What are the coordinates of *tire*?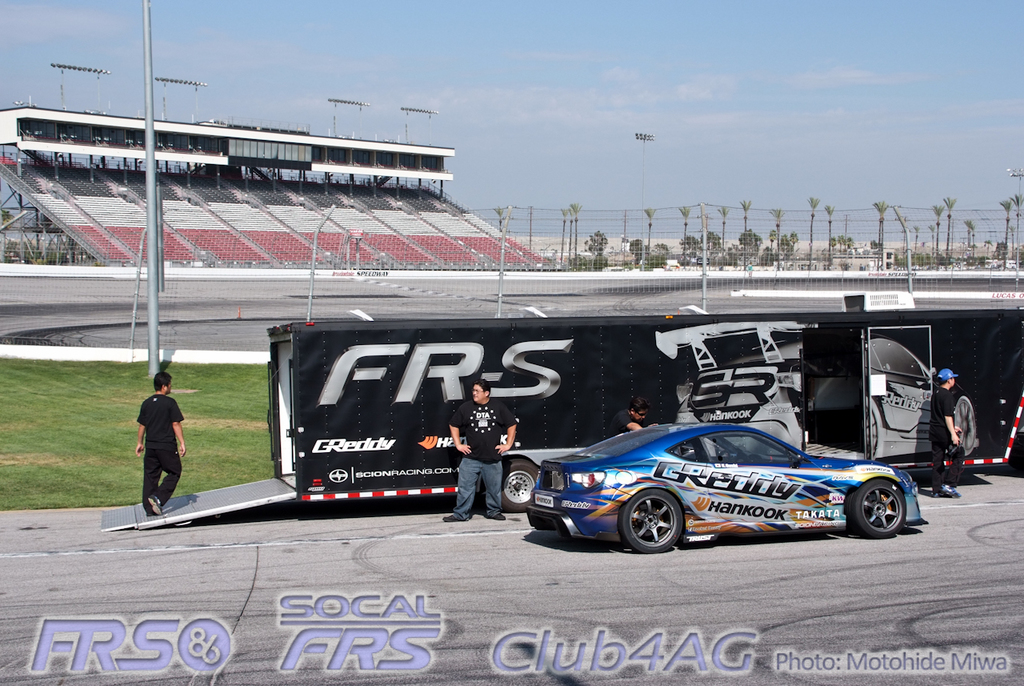
pyautogui.locateOnScreen(953, 395, 976, 453).
